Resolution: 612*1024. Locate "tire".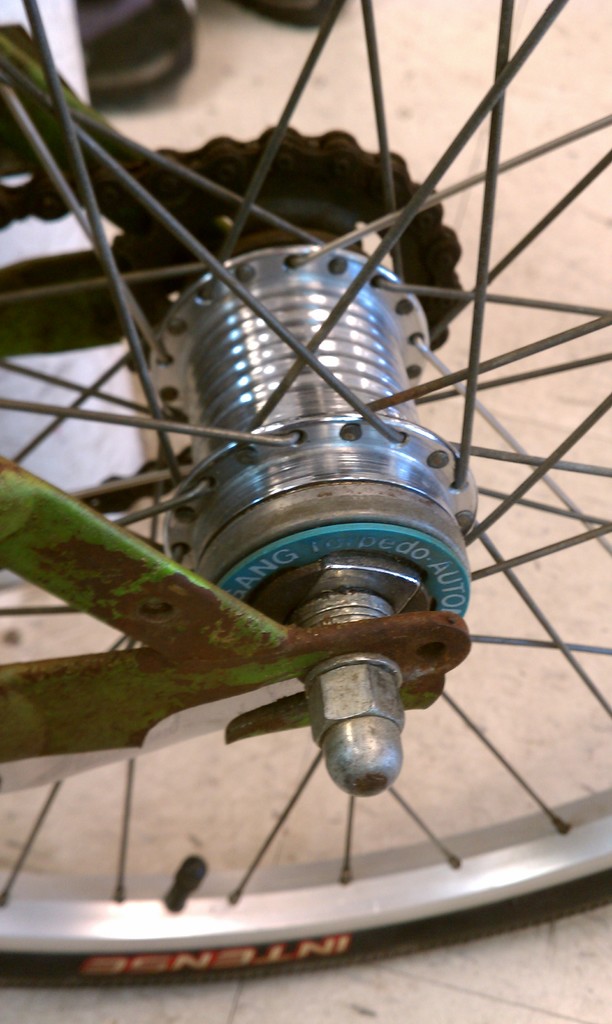
(1,872,611,979).
